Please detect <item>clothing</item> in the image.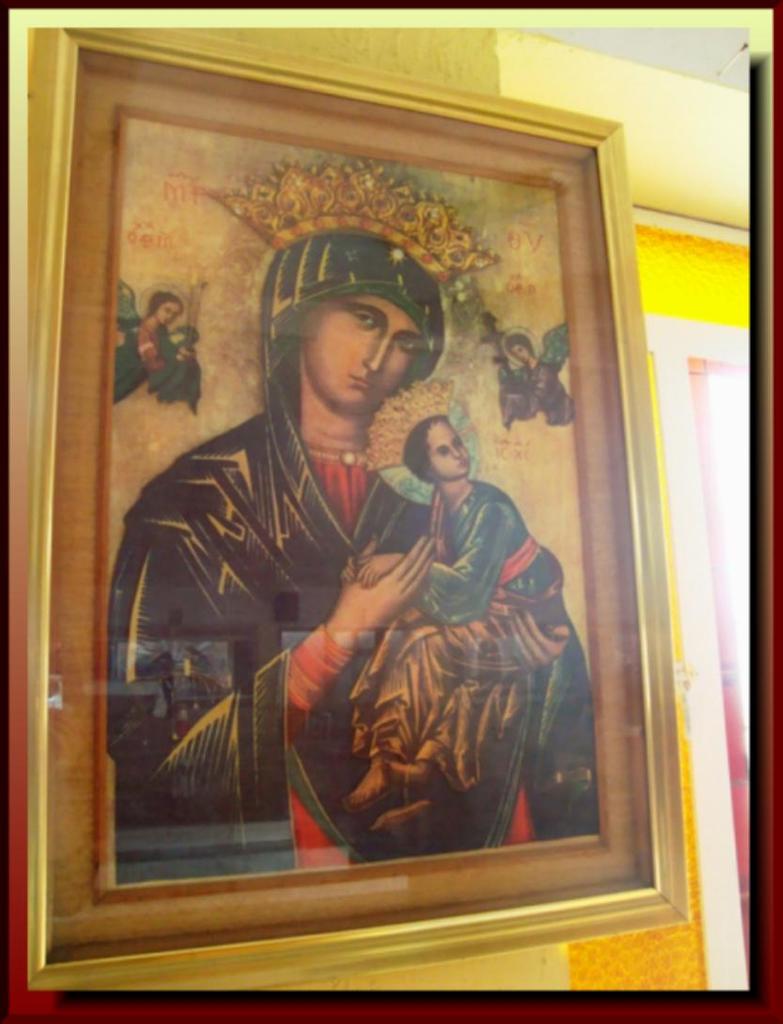
left=104, top=244, right=604, bottom=892.
